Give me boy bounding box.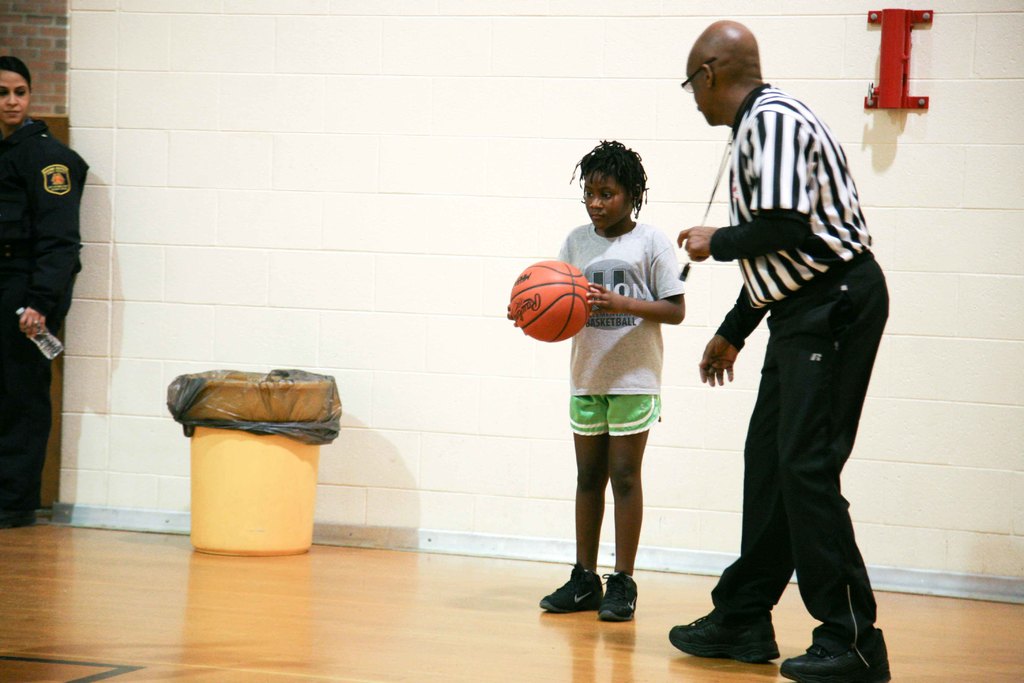
502 135 692 630.
